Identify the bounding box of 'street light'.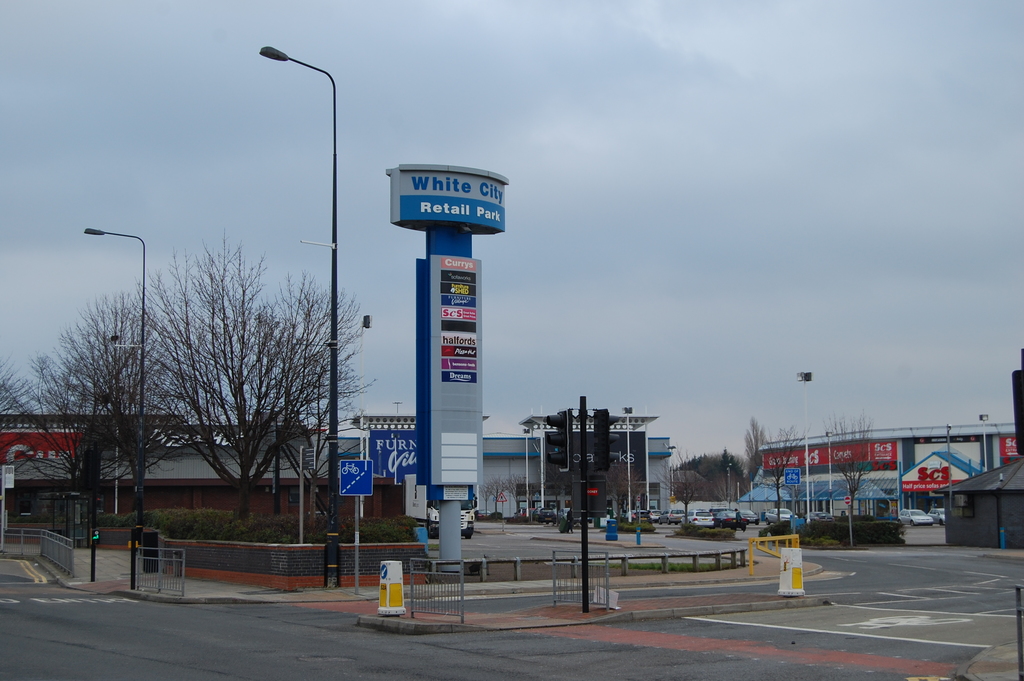
select_region(227, 26, 361, 537).
